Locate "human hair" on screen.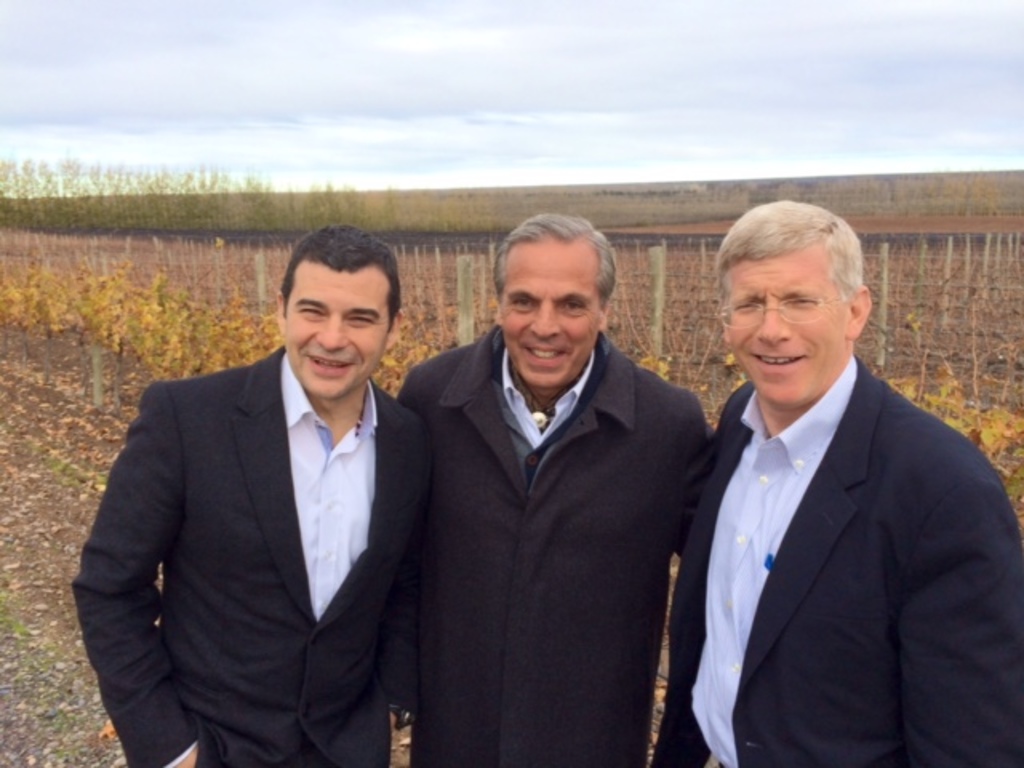
On screen at {"x1": 712, "y1": 197, "x2": 864, "y2": 328}.
